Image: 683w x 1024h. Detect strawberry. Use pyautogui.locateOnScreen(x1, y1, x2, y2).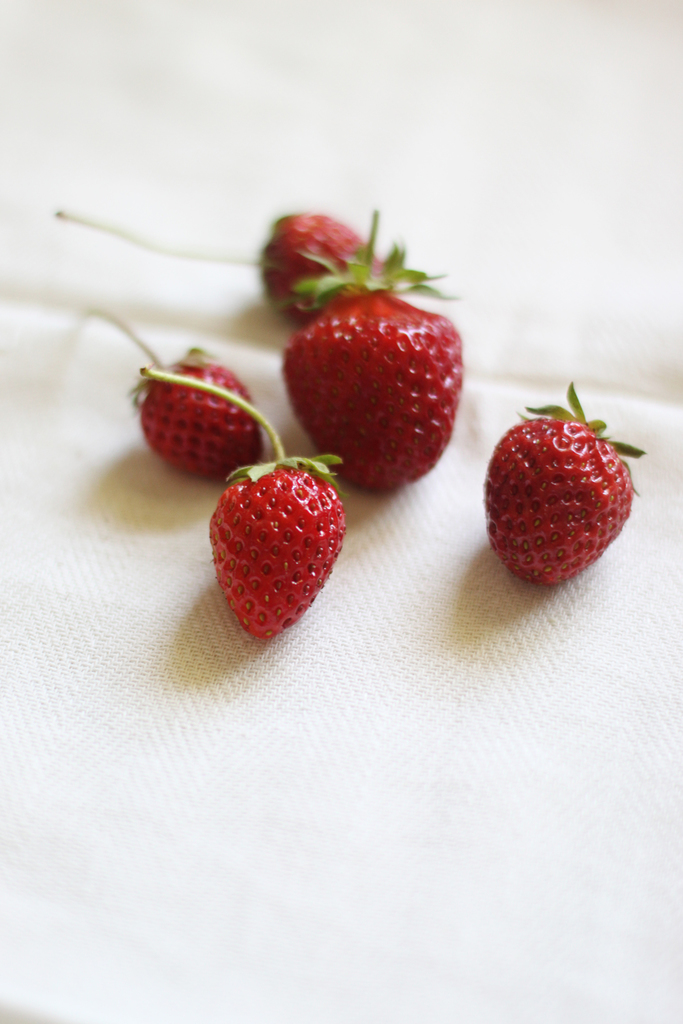
pyautogui.locateOnScreen(208, 470, 342, 654).
